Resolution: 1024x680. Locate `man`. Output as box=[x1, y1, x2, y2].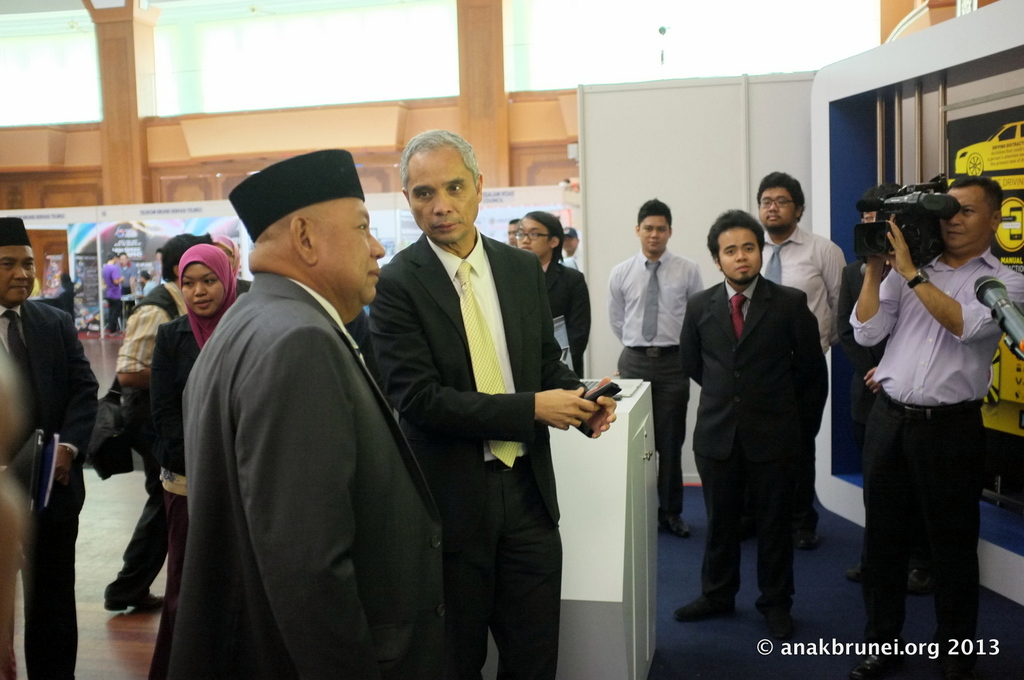
box=[515, 210, 593, 374].
